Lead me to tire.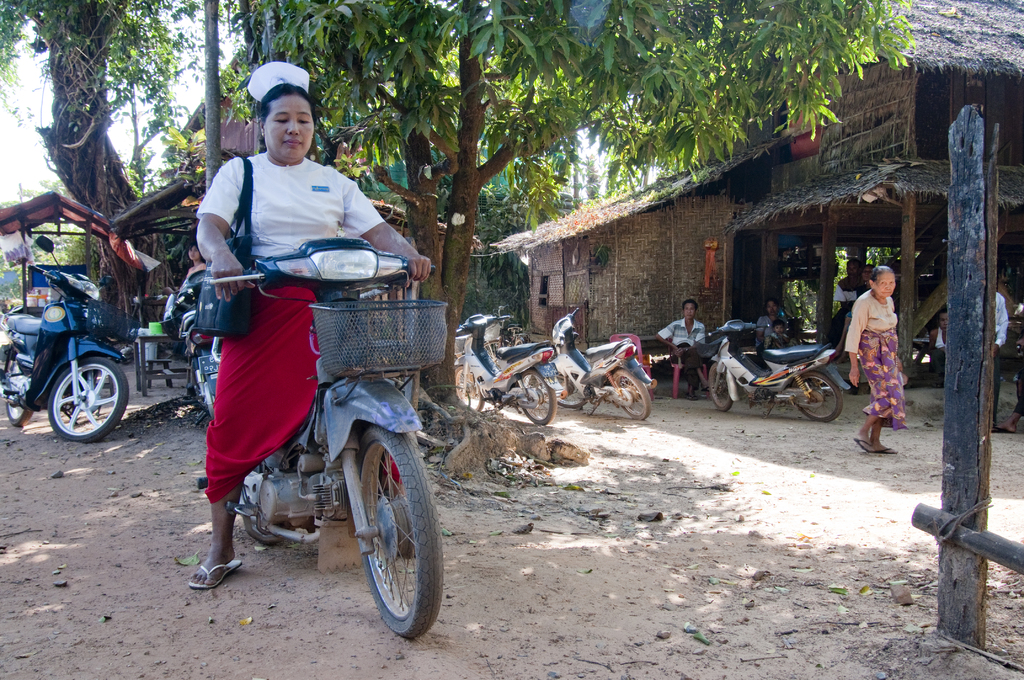
Lead to locate(7, 405, 33, 427).
